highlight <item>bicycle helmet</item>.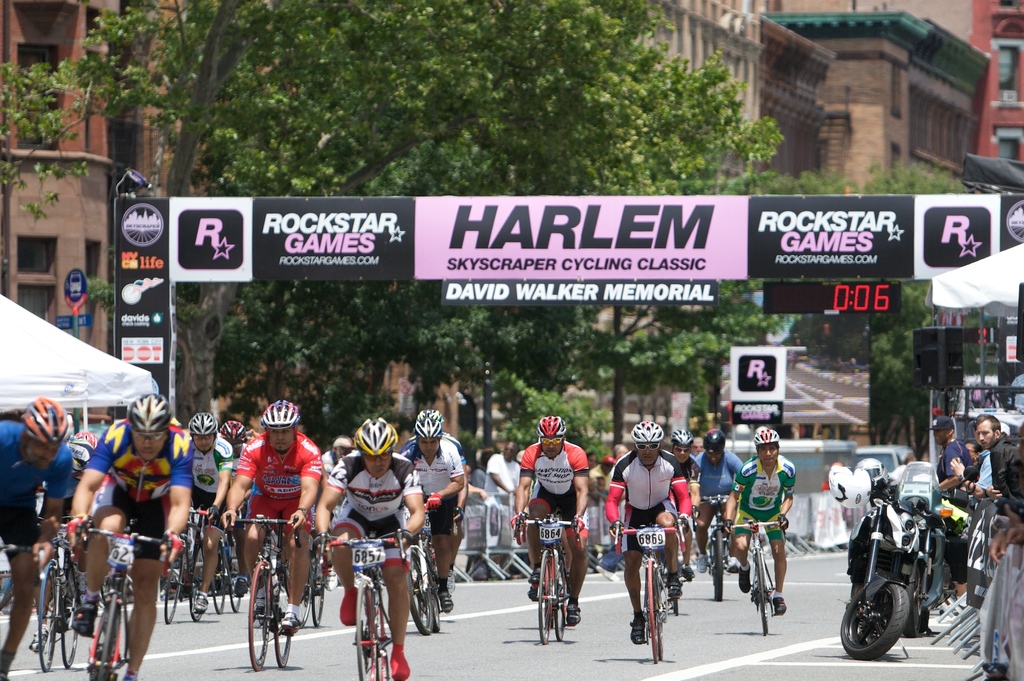
Highlighted region: <box>671,428,695,442</box>.
